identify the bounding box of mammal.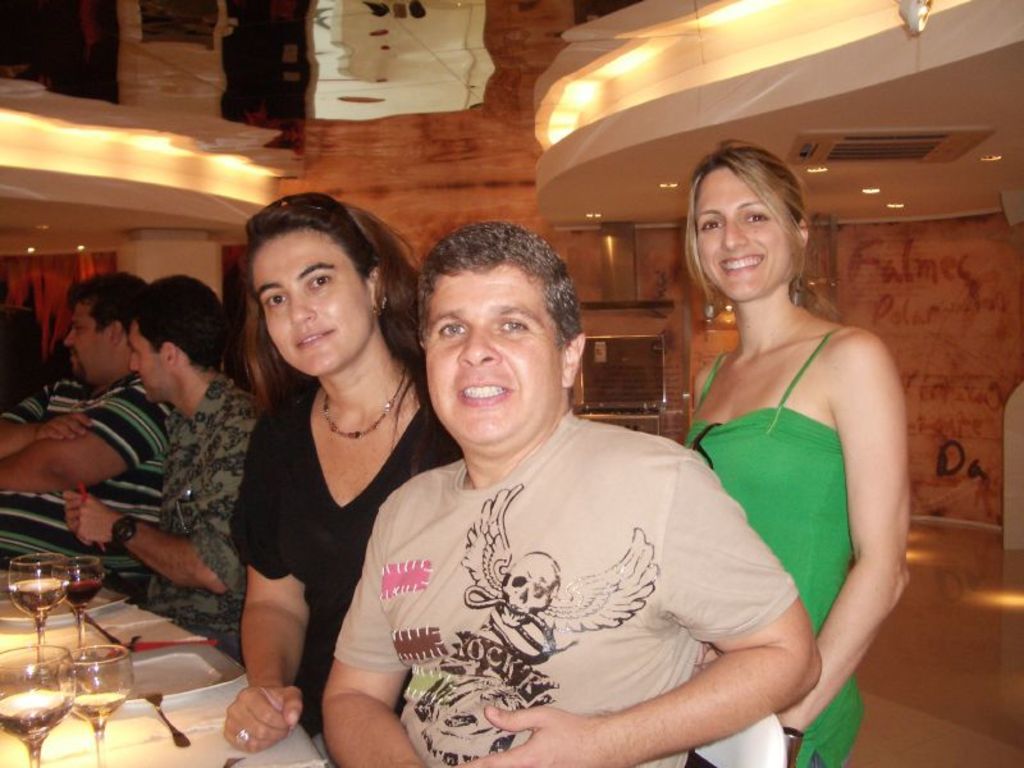
detection(319, 218, 823, 767).
